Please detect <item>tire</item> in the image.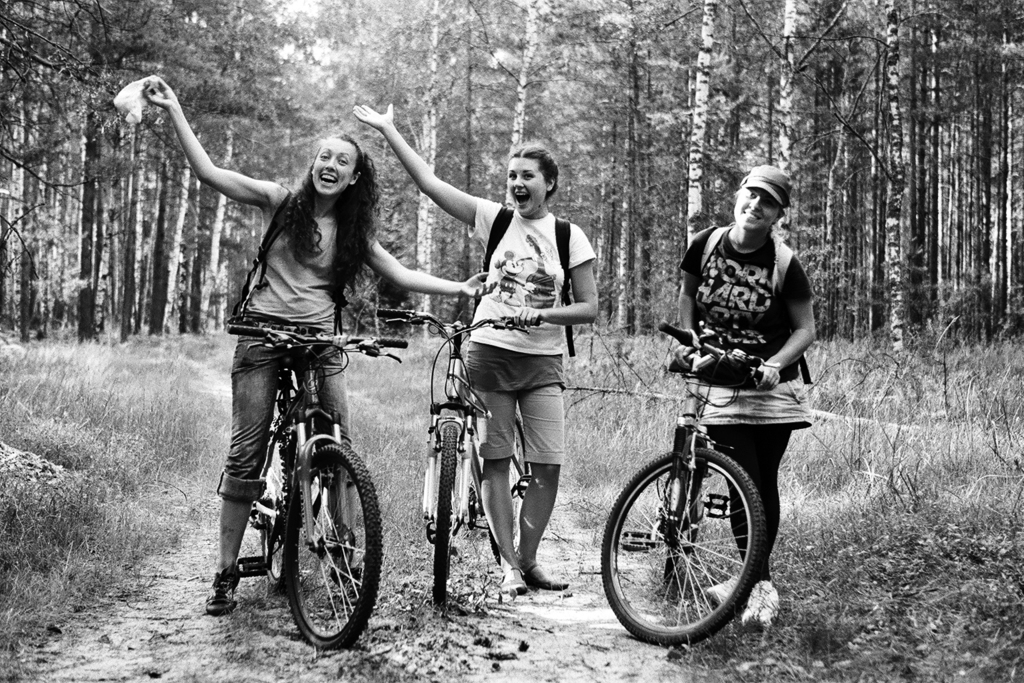
bbox=(433, 420, 456, 604).
